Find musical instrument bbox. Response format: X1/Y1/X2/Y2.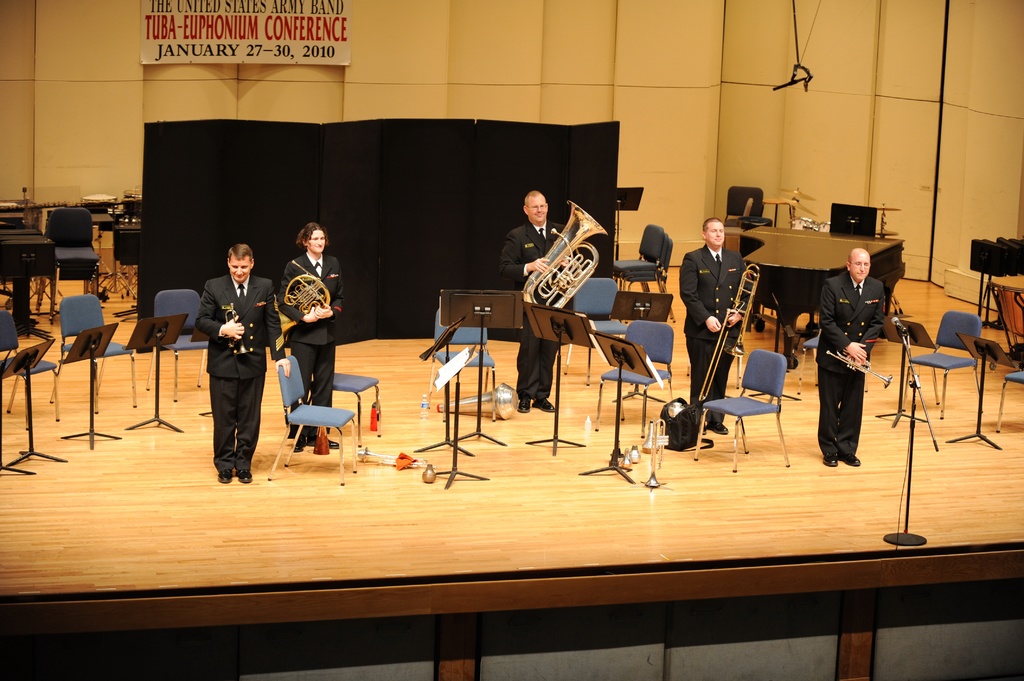
876/203/896/212.
